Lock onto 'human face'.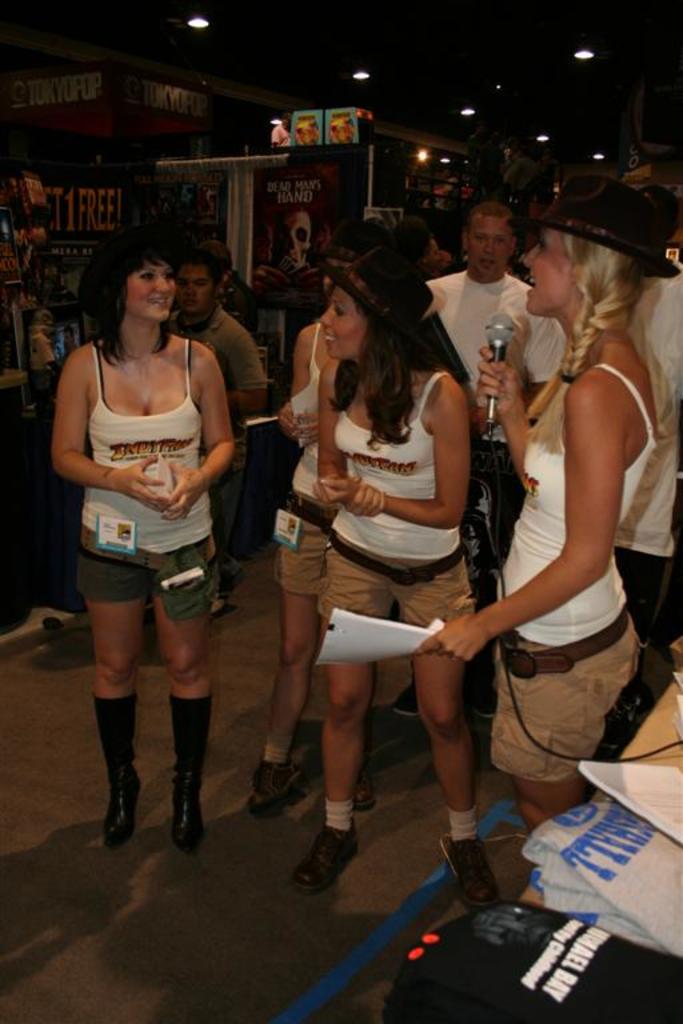
Locked: [467,212,511,280].
